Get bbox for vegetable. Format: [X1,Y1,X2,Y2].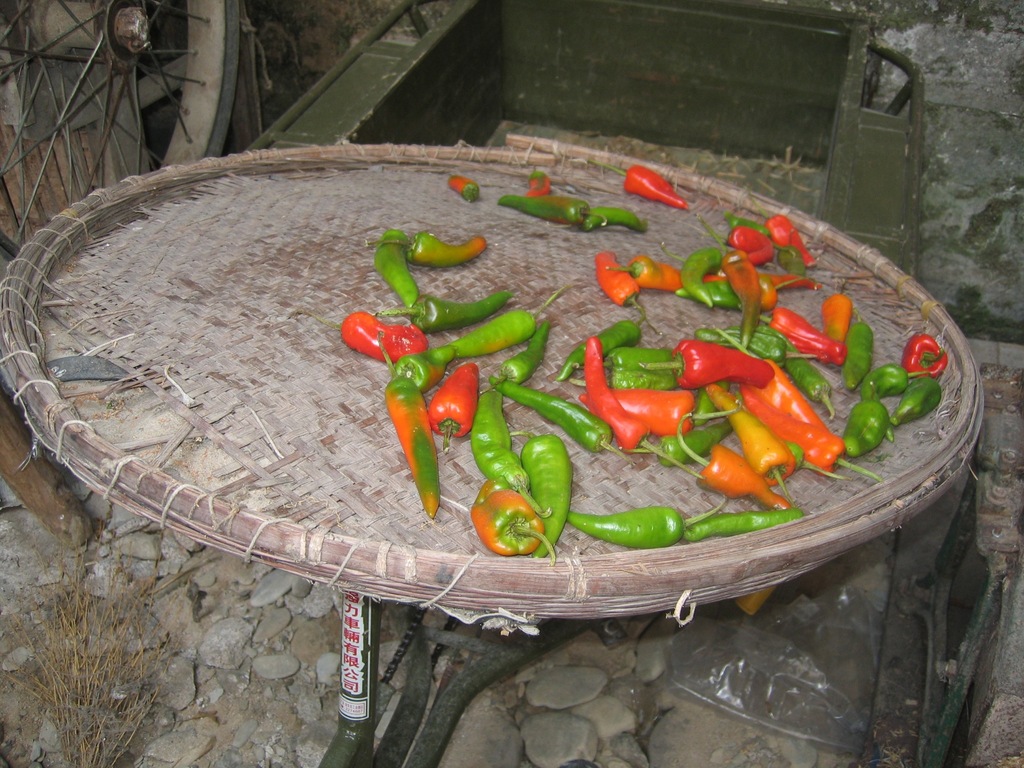
[413,288,508,332].
